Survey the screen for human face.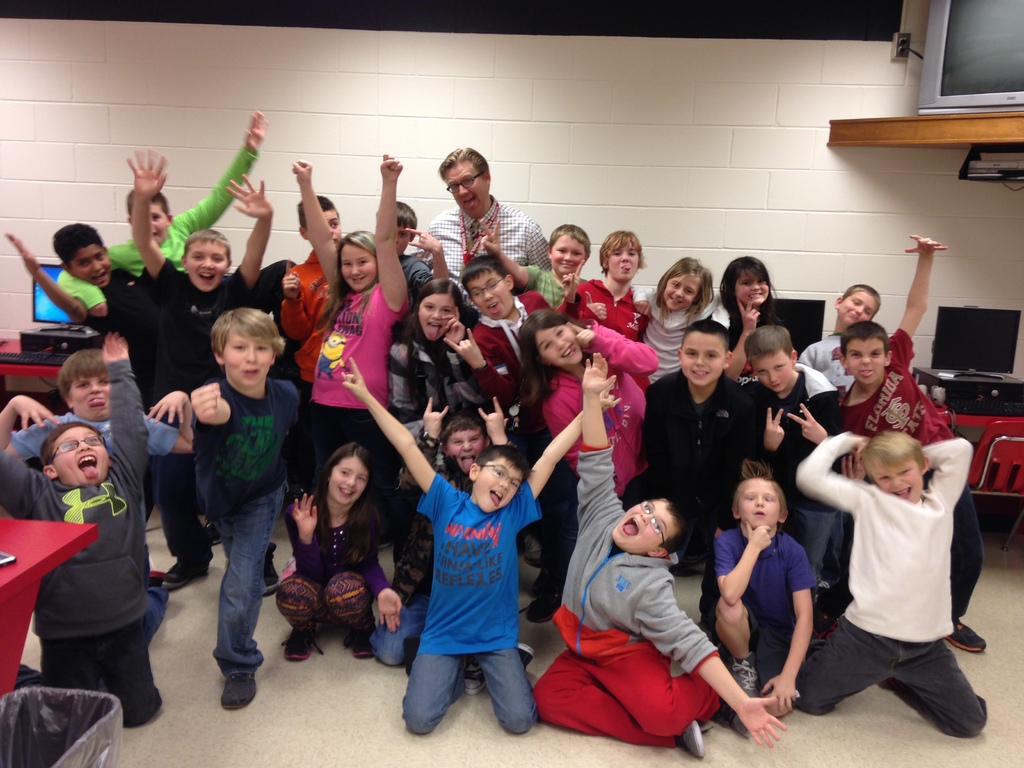
Survey found: region(662, 277, 704, 314).
